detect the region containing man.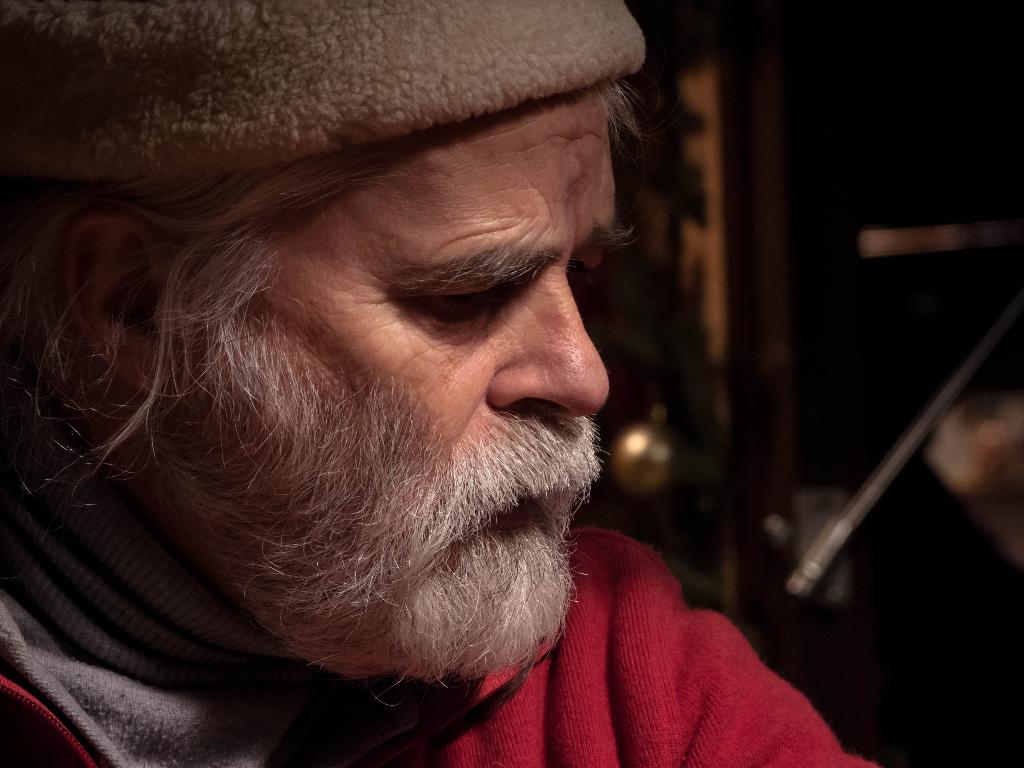
region(0, 25, 889, 740).
